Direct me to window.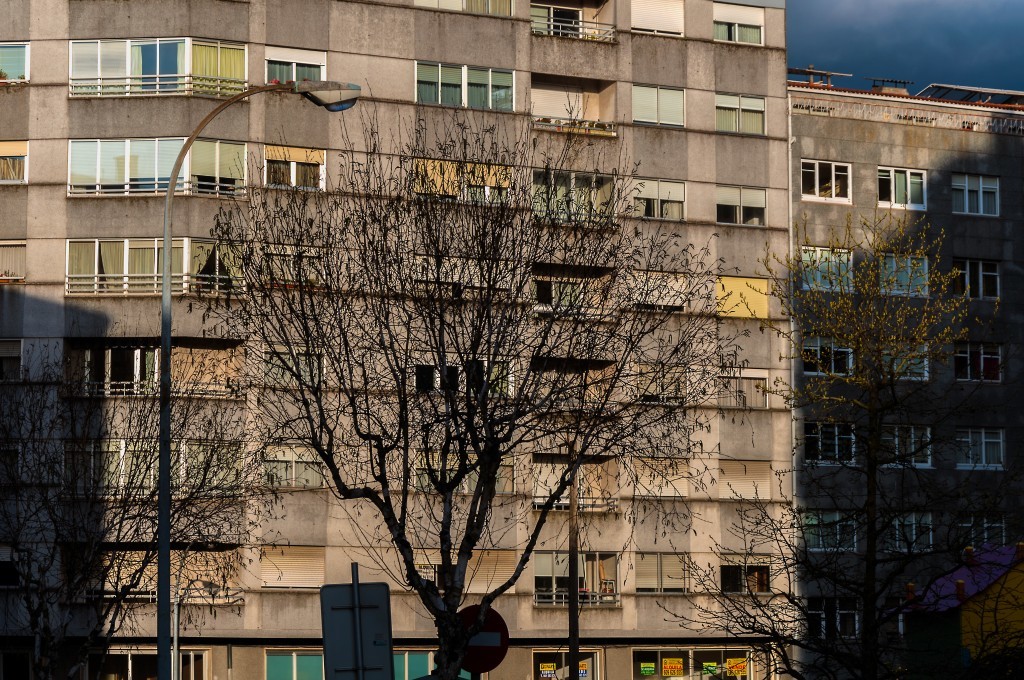
Direction: detection(535, 550, 619, 609).
